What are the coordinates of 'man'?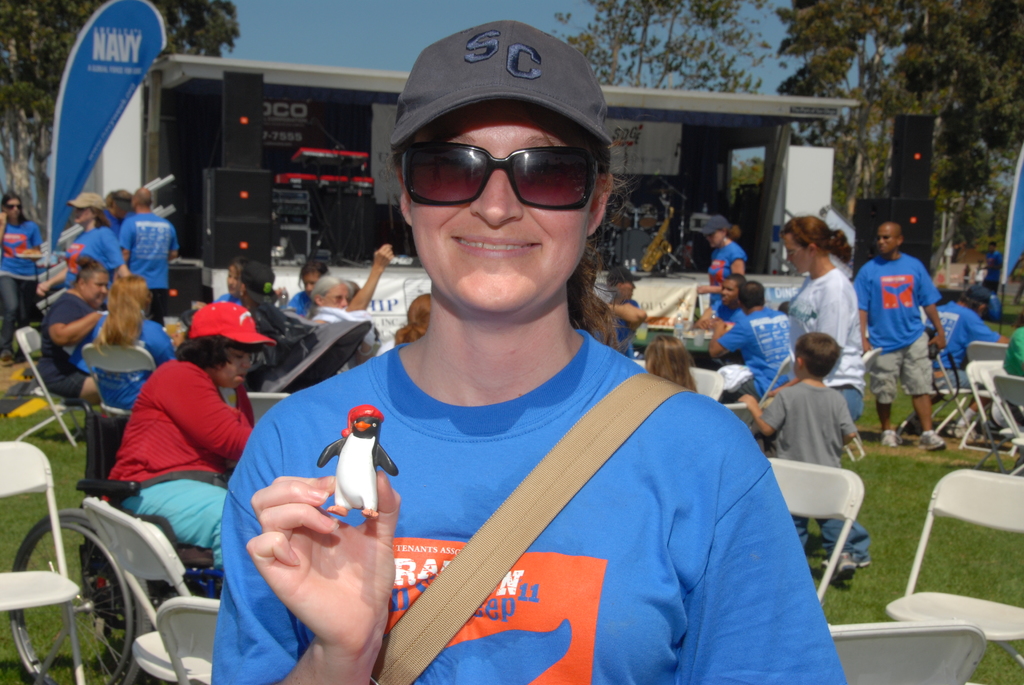
(x1=694, y1=275, x2=781, y2=320).
